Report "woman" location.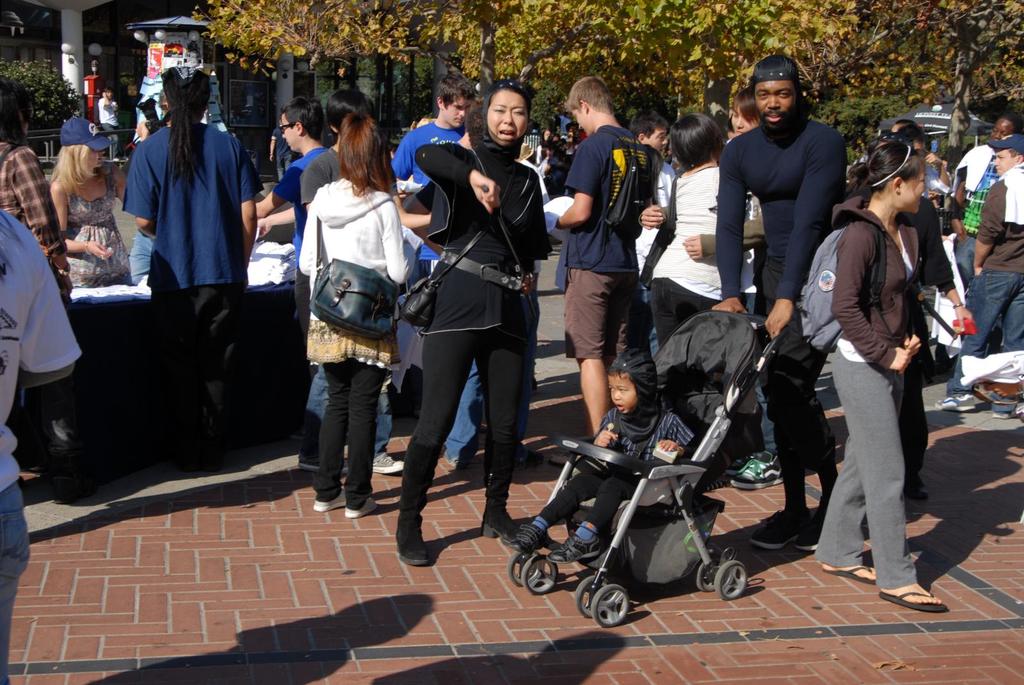
Report: box=[115, 70, 266, 476].
